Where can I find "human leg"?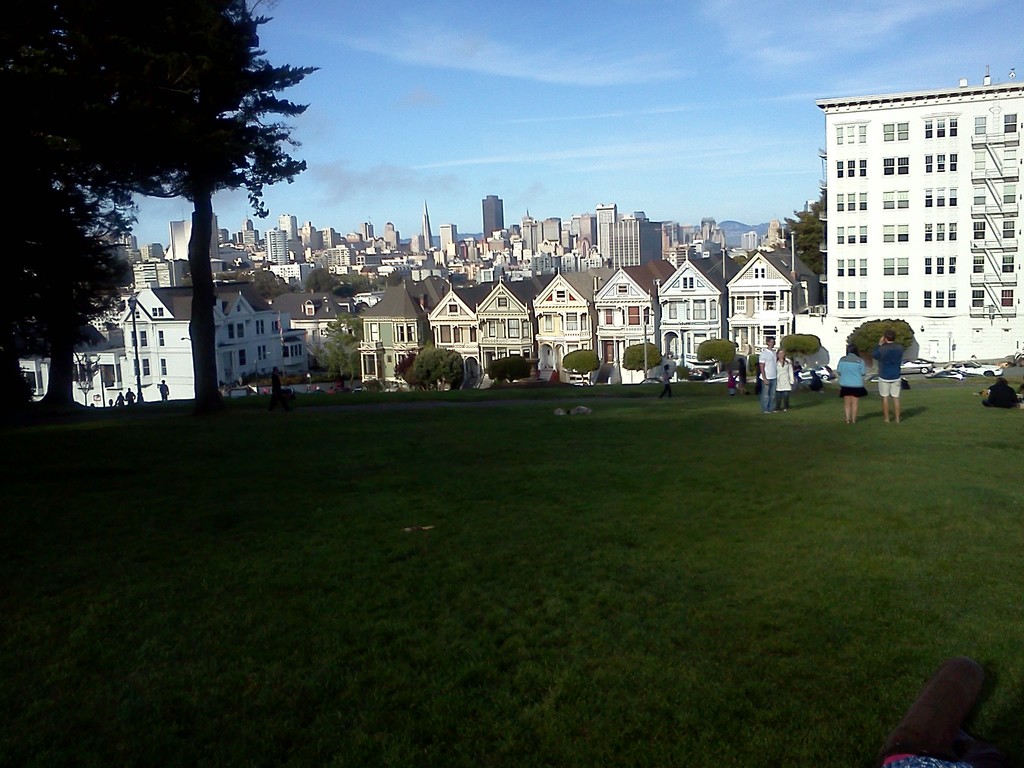
You can find it at {"x1": 761, "y1": 378, "x2": 774, "y2": 413}.
